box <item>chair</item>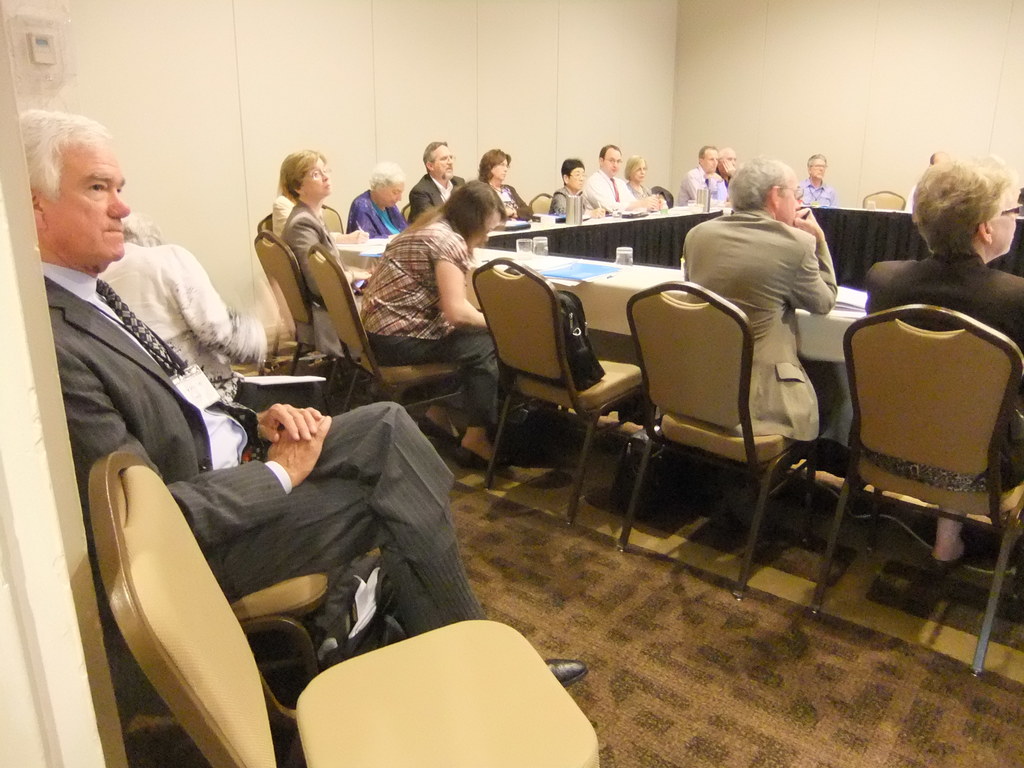
bbox=(530, 193, 554, 220)
